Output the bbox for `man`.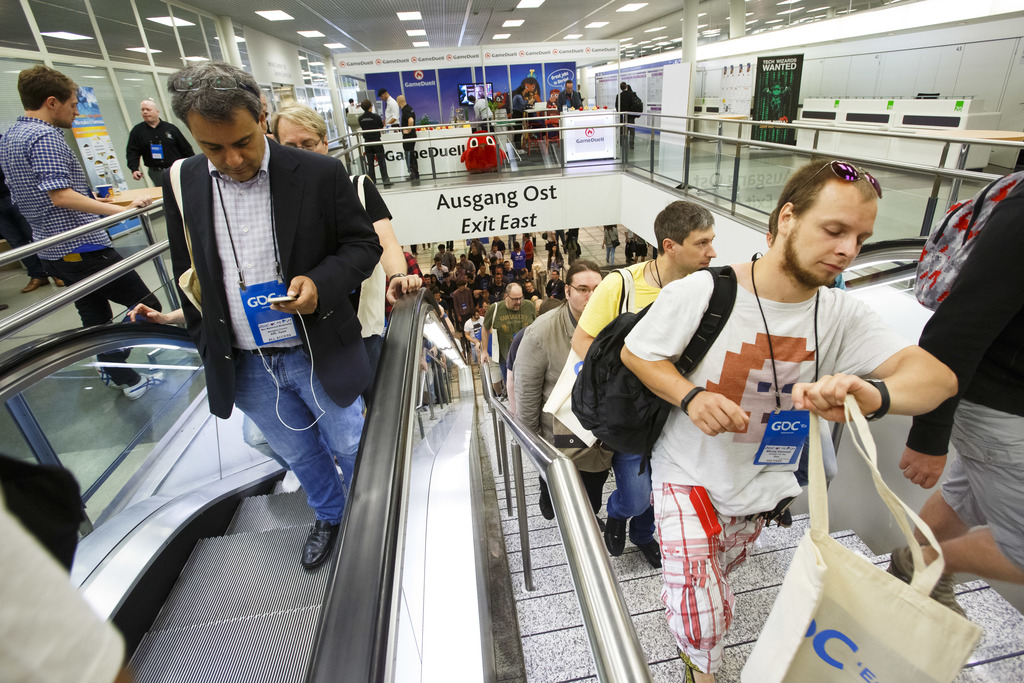
(609,81,644,157).
